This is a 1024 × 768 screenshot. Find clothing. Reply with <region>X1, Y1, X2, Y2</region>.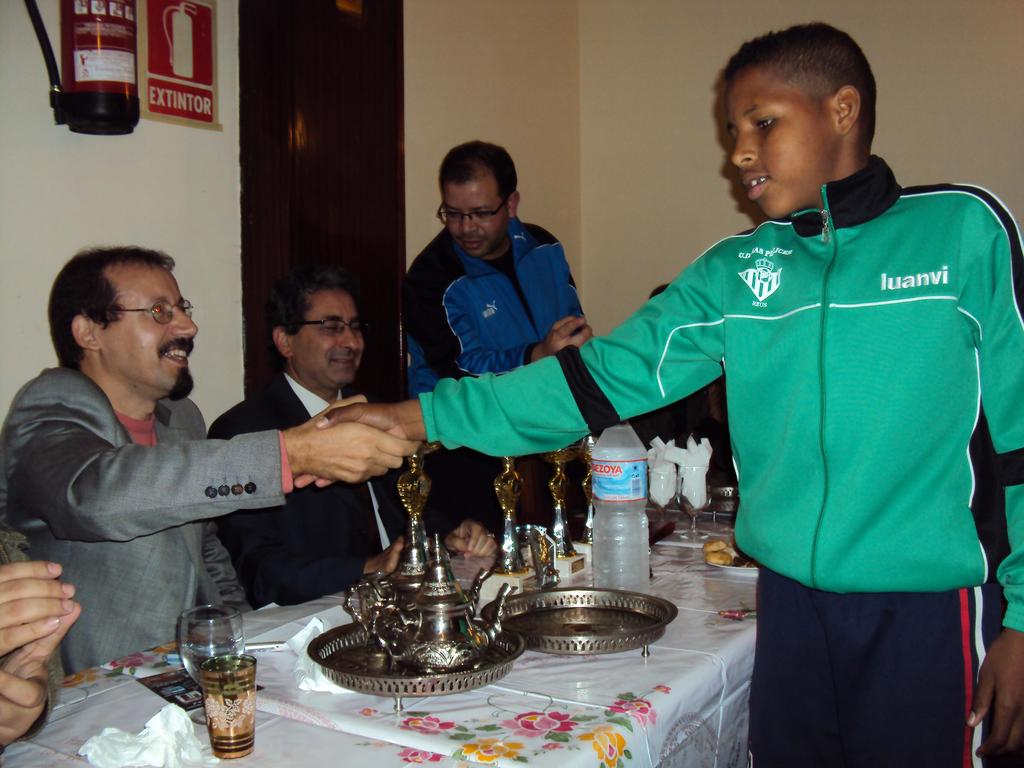
<region>0, 362, 282, 682</region>.
